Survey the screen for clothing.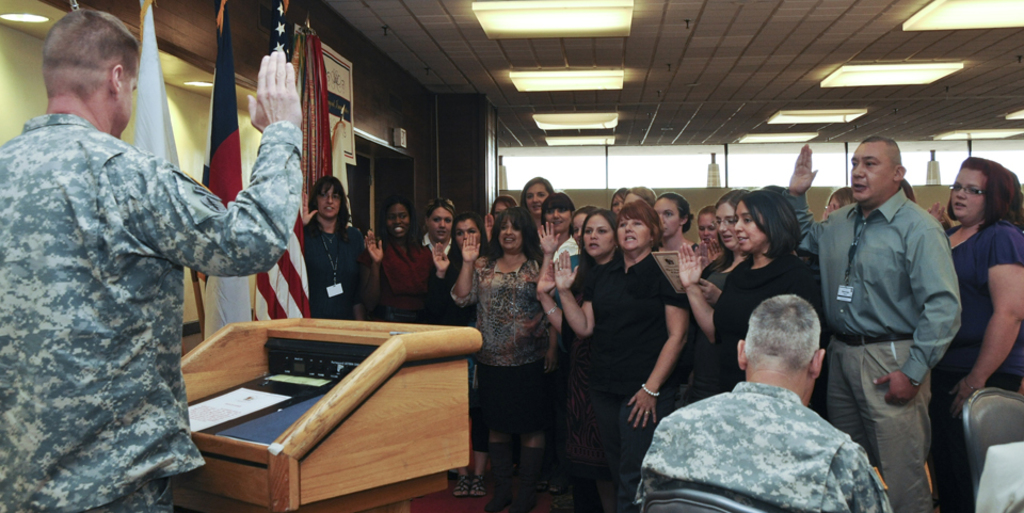
Survey found: rect(783, 187, 965, 512).
